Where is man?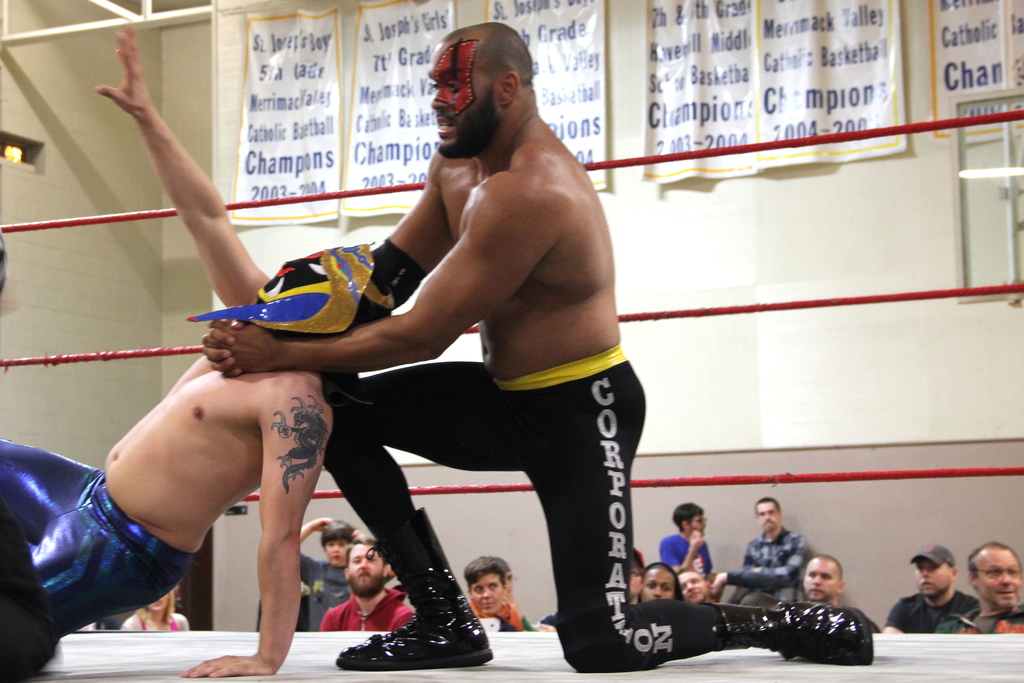
l=941, t=541, r=1023, b=639.
